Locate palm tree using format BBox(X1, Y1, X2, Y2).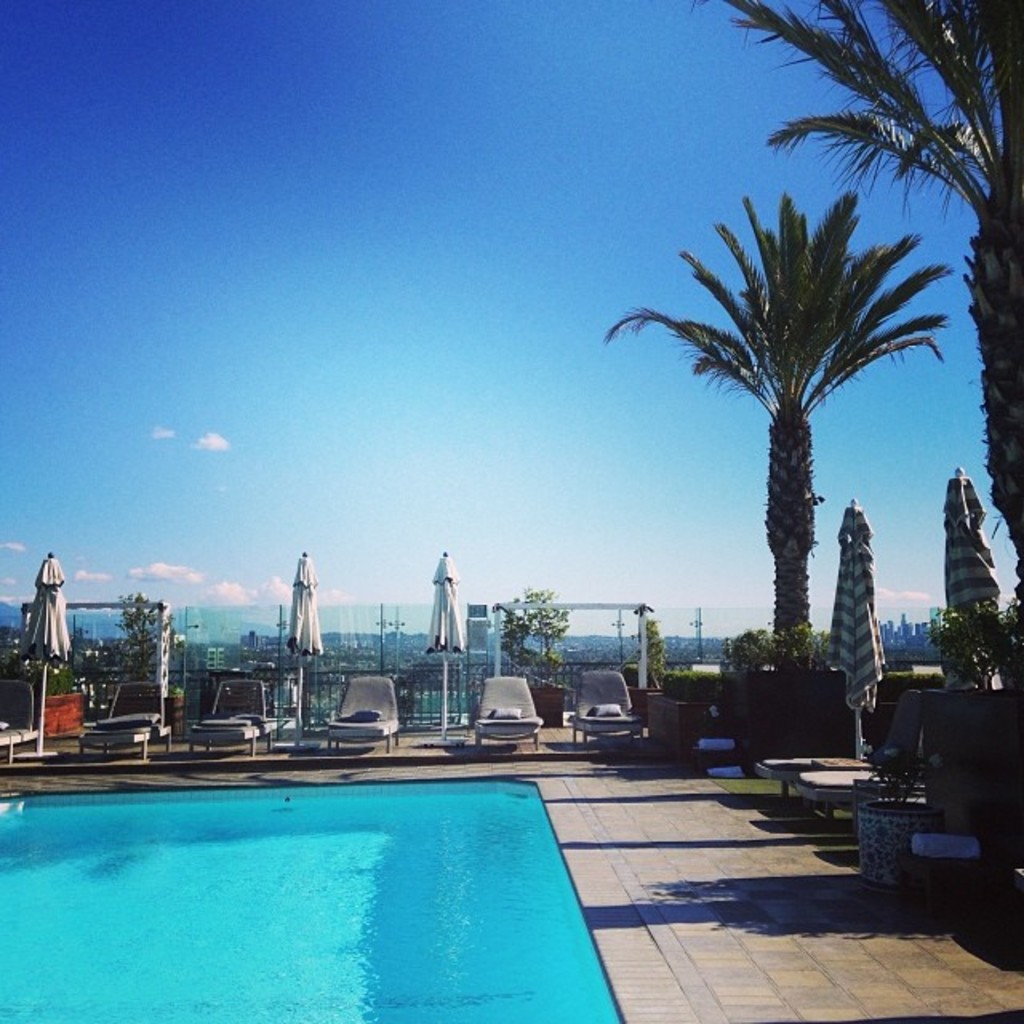
BBox(670, 211, 922, 683).
